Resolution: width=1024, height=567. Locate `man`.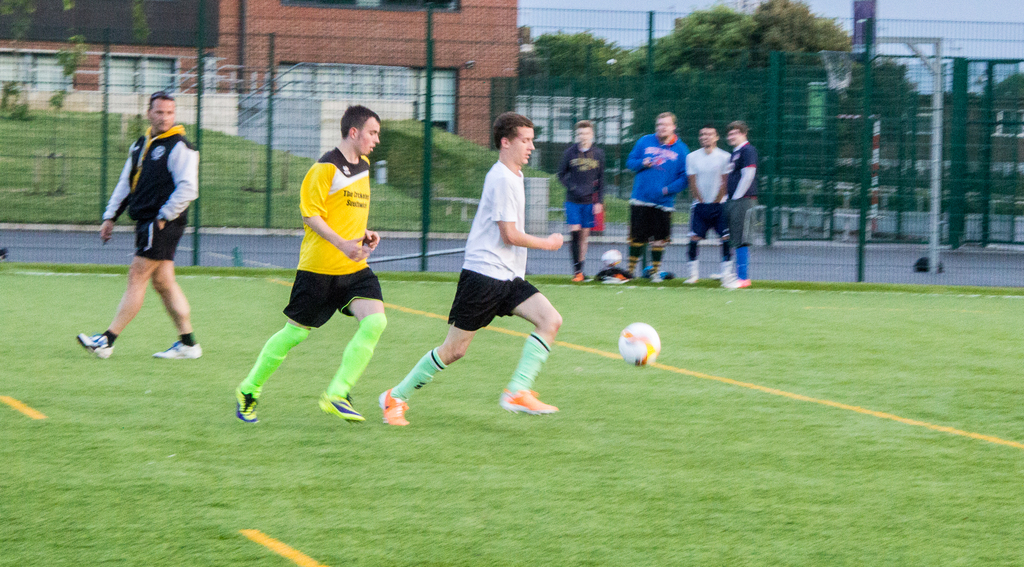
229:104:385:425.
